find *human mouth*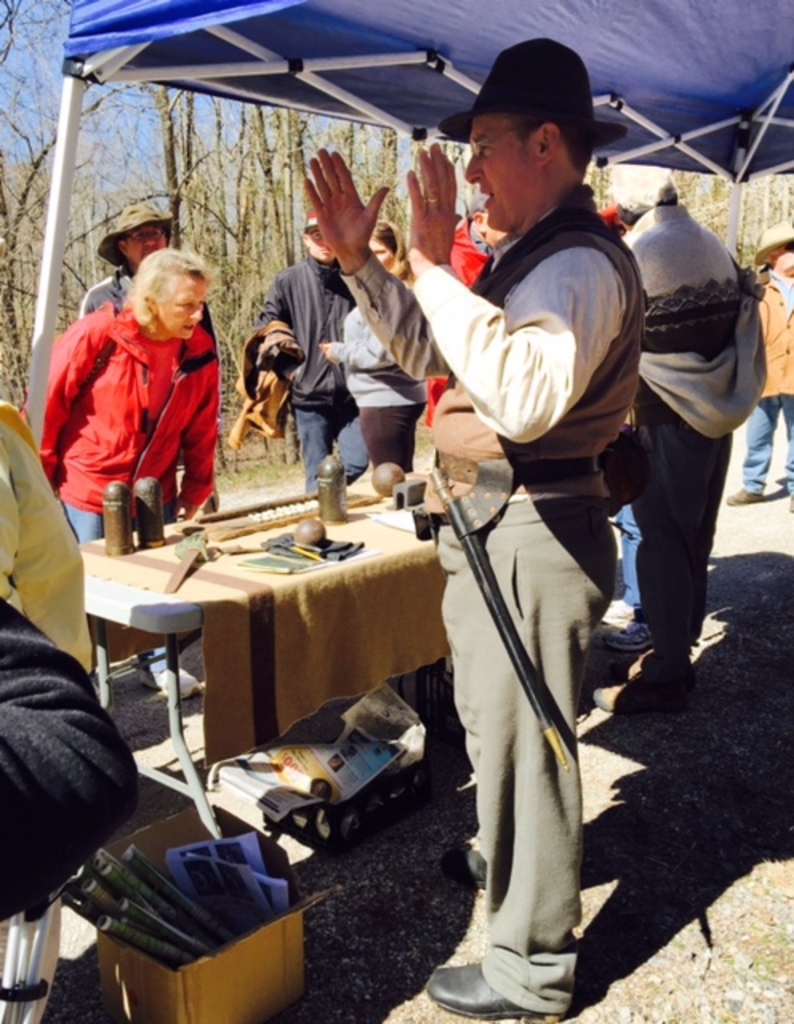
bbox(477, 182, 496, 203)
